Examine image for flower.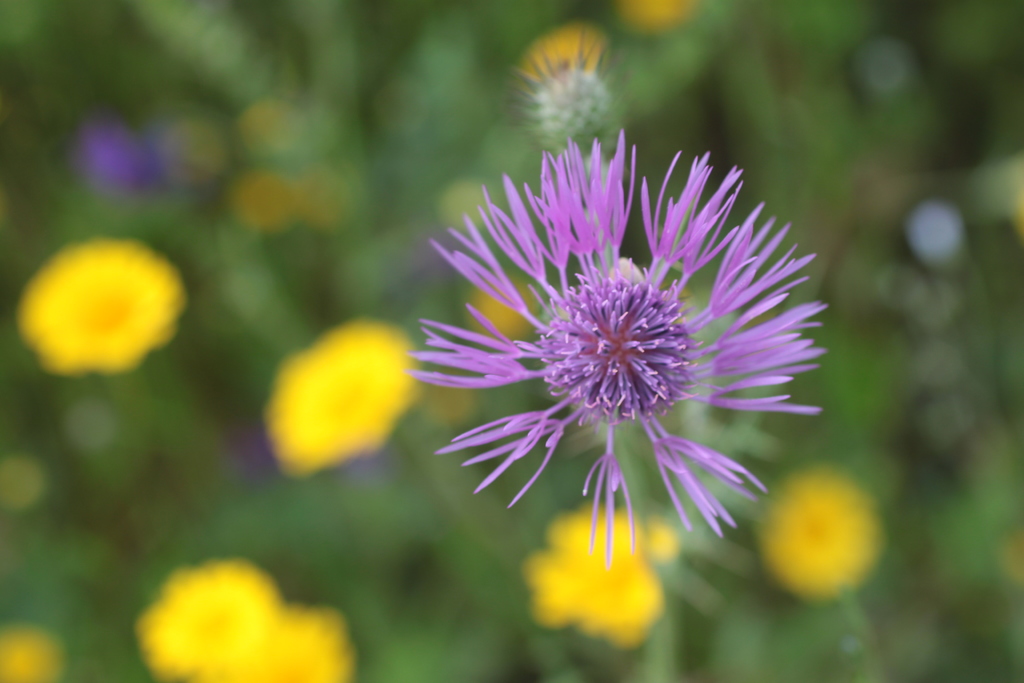
Examination result: 519/505/685/654.
